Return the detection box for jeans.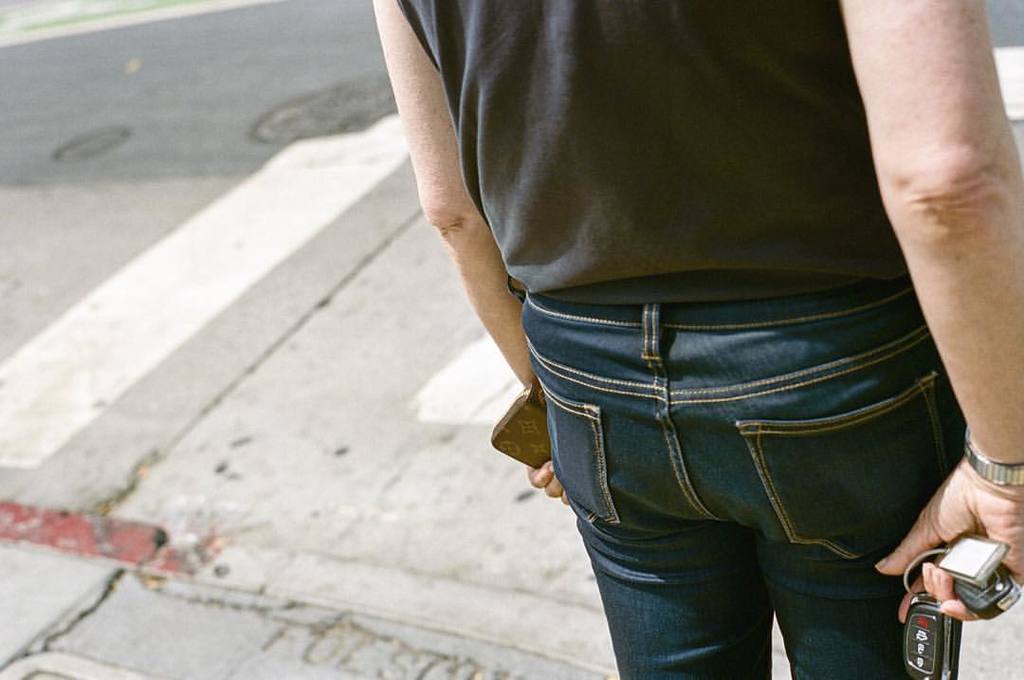
region(509, 277, 966, 670).
